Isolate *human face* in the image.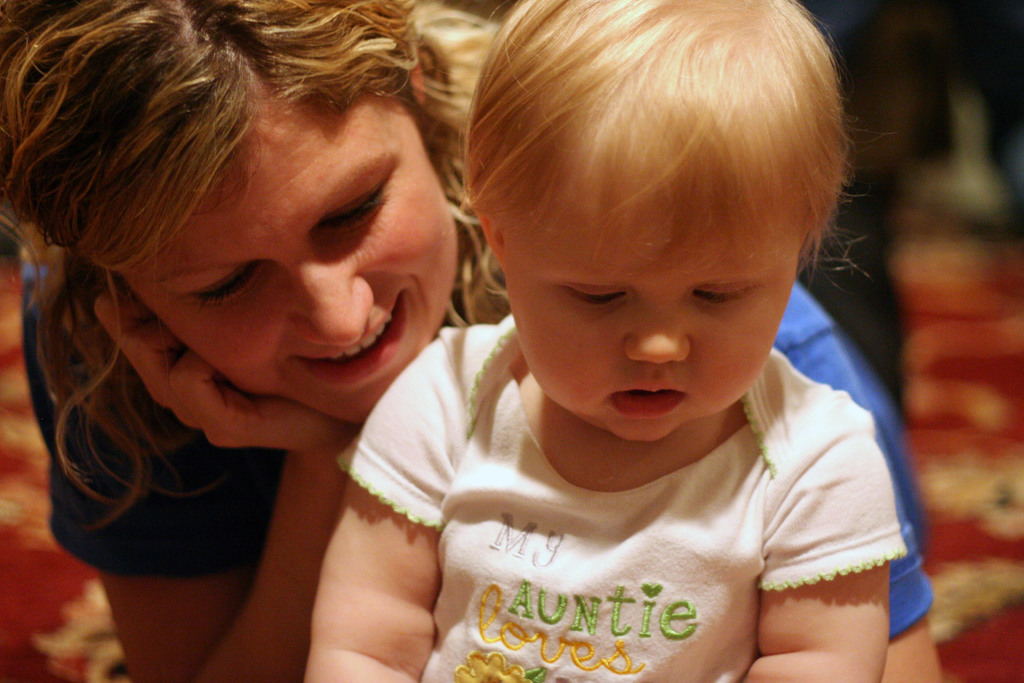
Isolated region: pyautogui.locateOnScreen(119, 88, 455, 431).
